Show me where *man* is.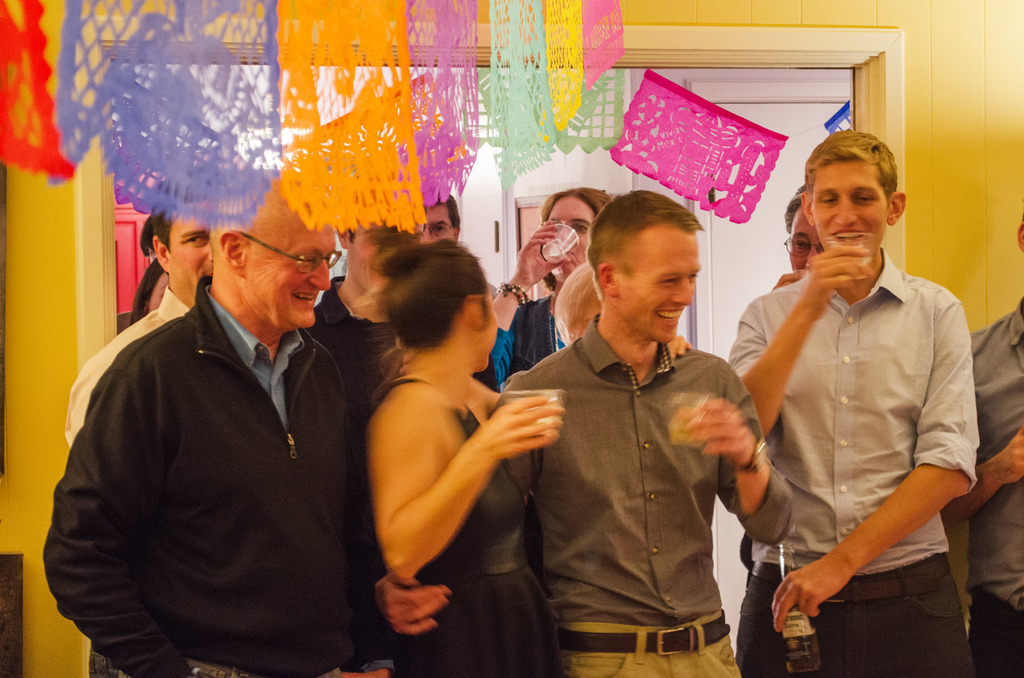
*man* is at bbox(489, 179, 623, 394).
